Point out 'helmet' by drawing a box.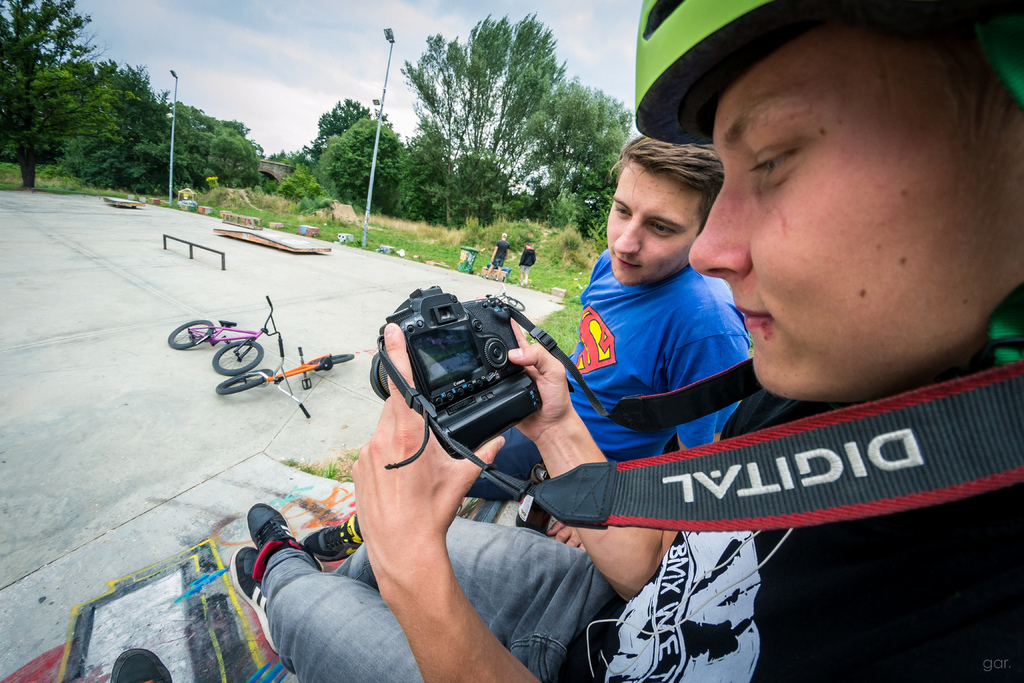
crop(633, 0, 1023, 362).
